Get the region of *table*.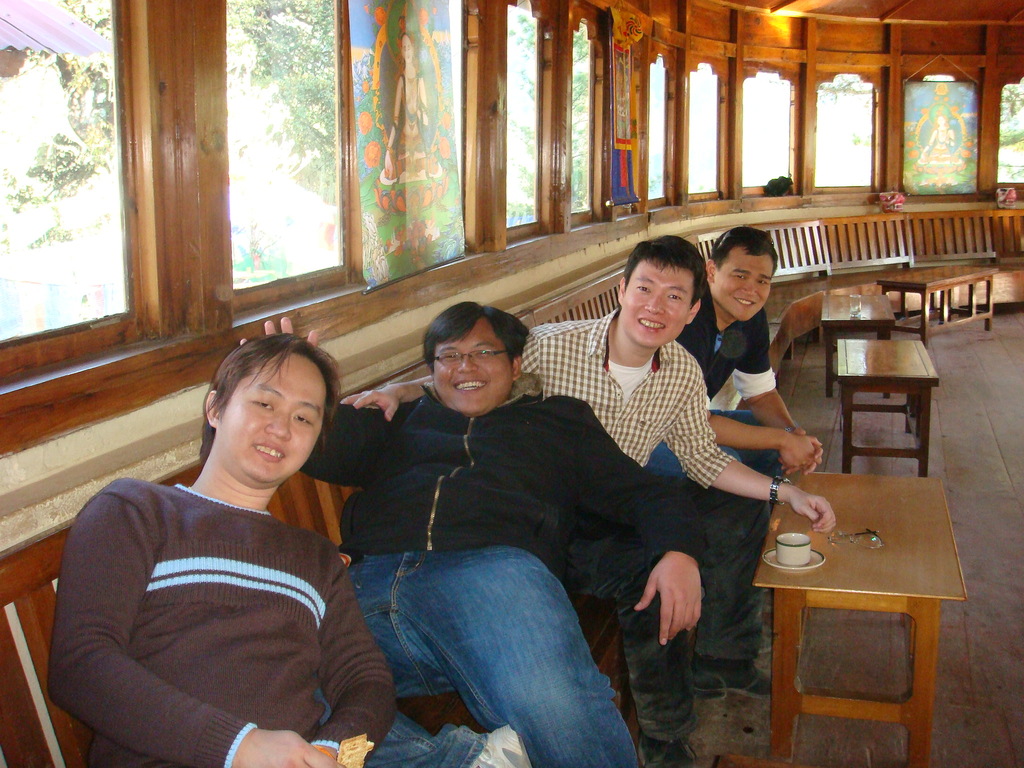
836,339,936,478.
